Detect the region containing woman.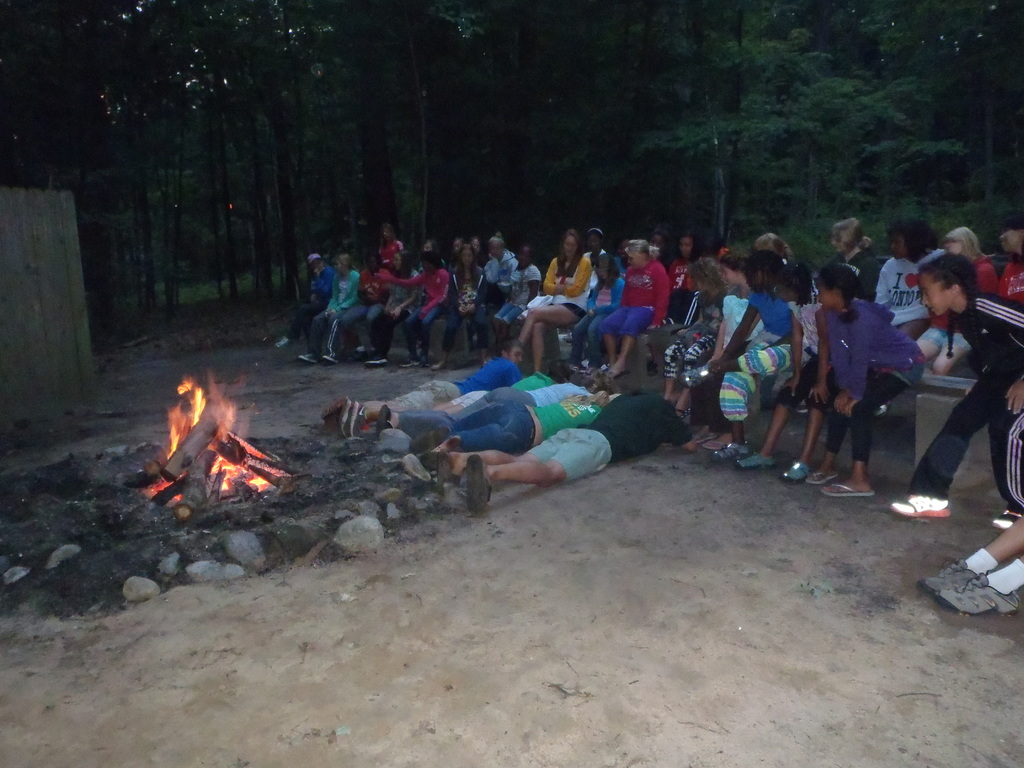
{"left": 429, "top": 240, "right": 490, "bottom": 372}.
